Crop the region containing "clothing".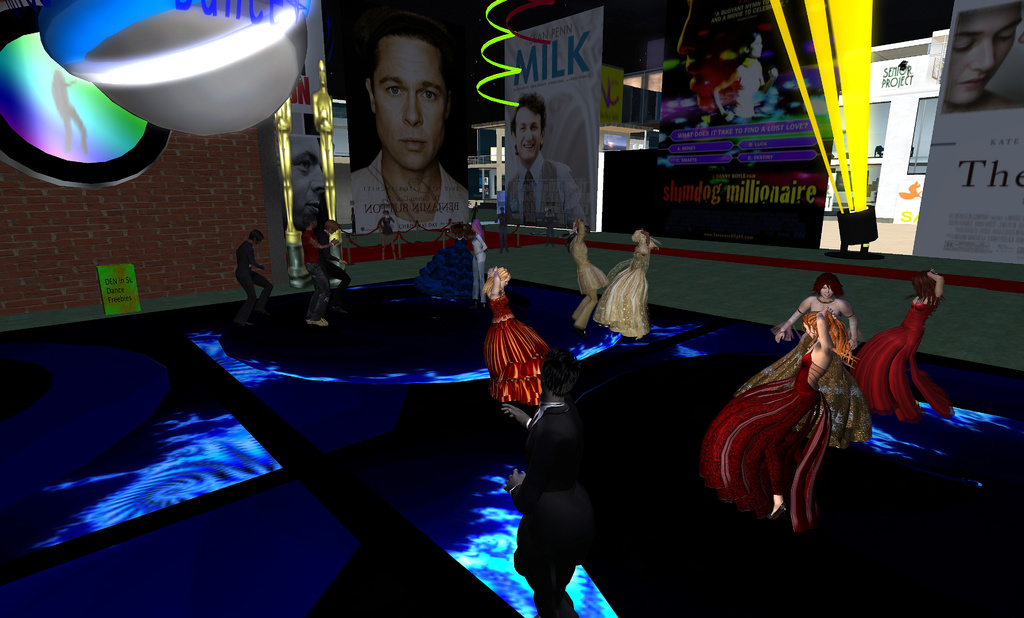
Crop region: select_region(729, 333, 879, 450).
